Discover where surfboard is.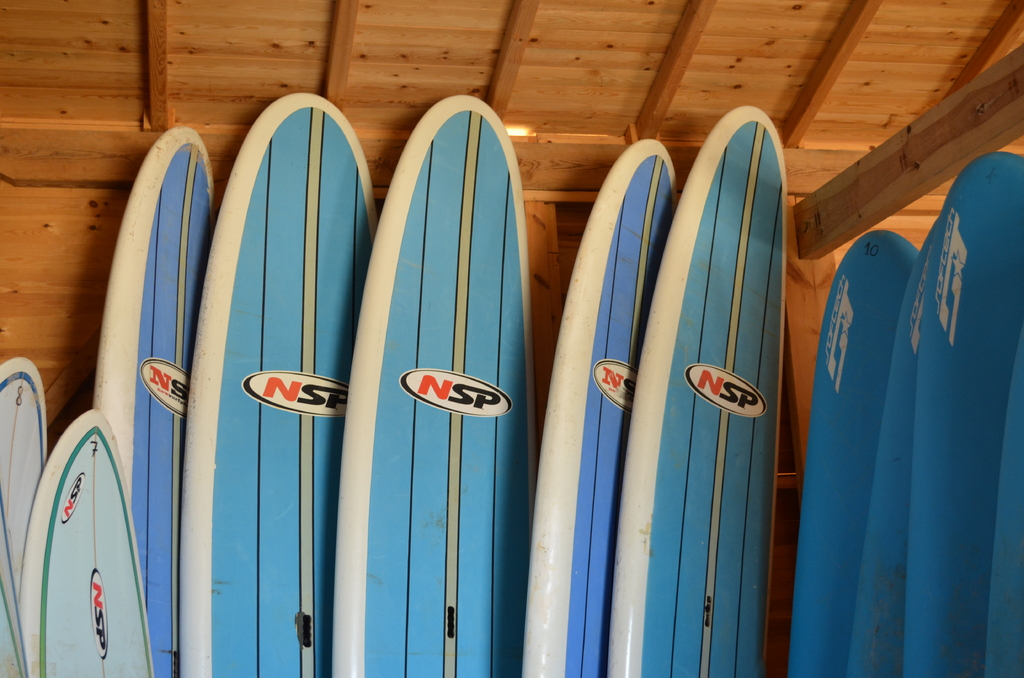
Discovered at 184,92,380,677.
